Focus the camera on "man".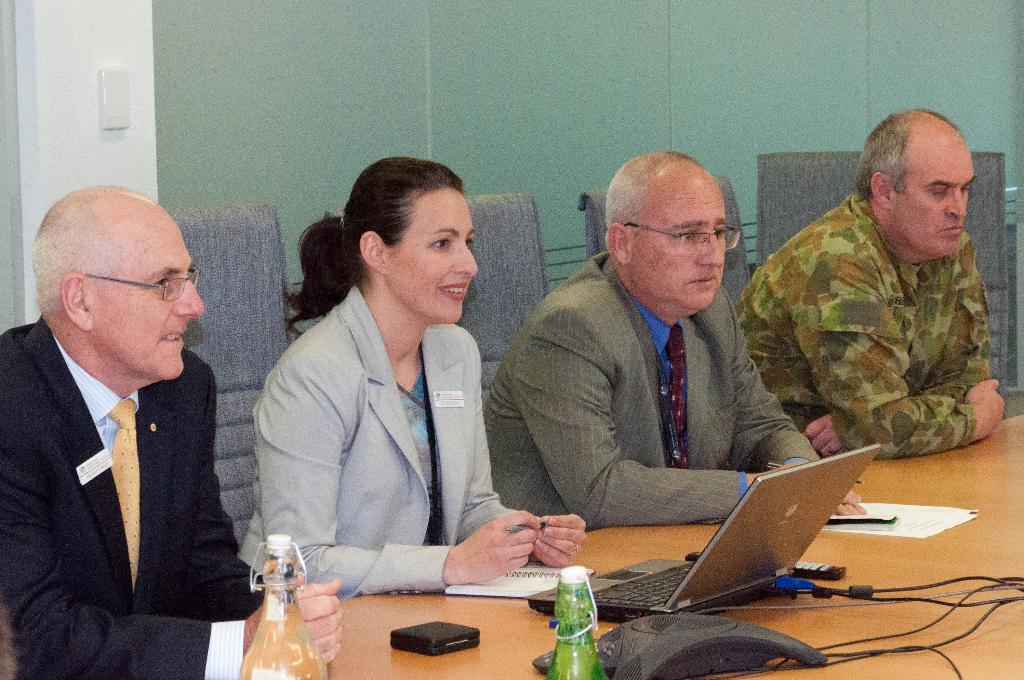
Focus region: box(729, 98, 1007, 469).
